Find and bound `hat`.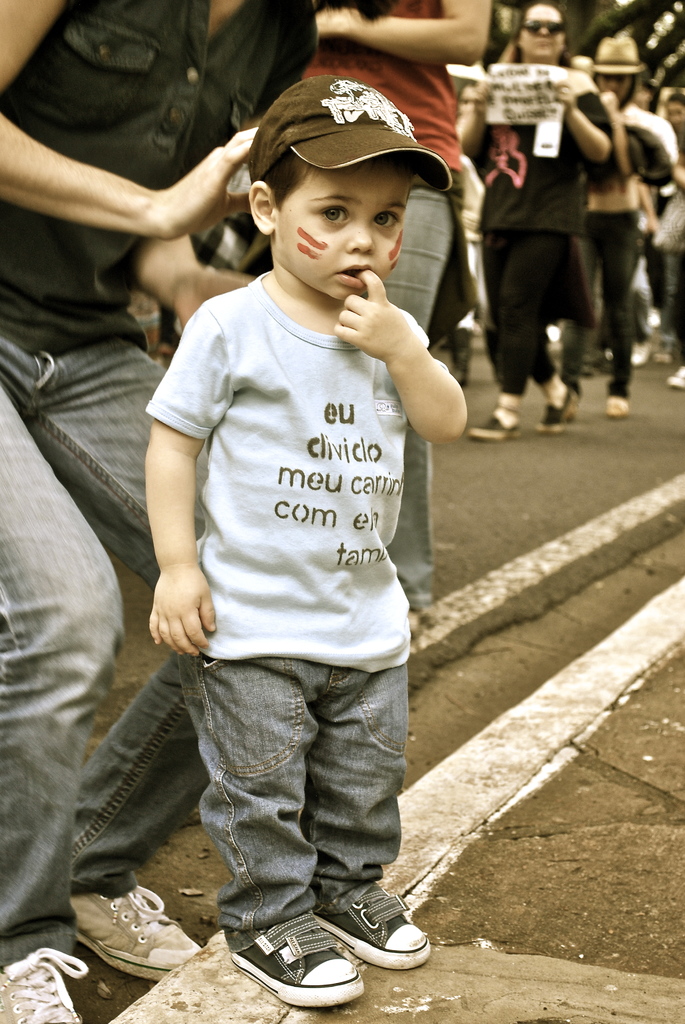
Bound: 241, 76, 446, 192.
